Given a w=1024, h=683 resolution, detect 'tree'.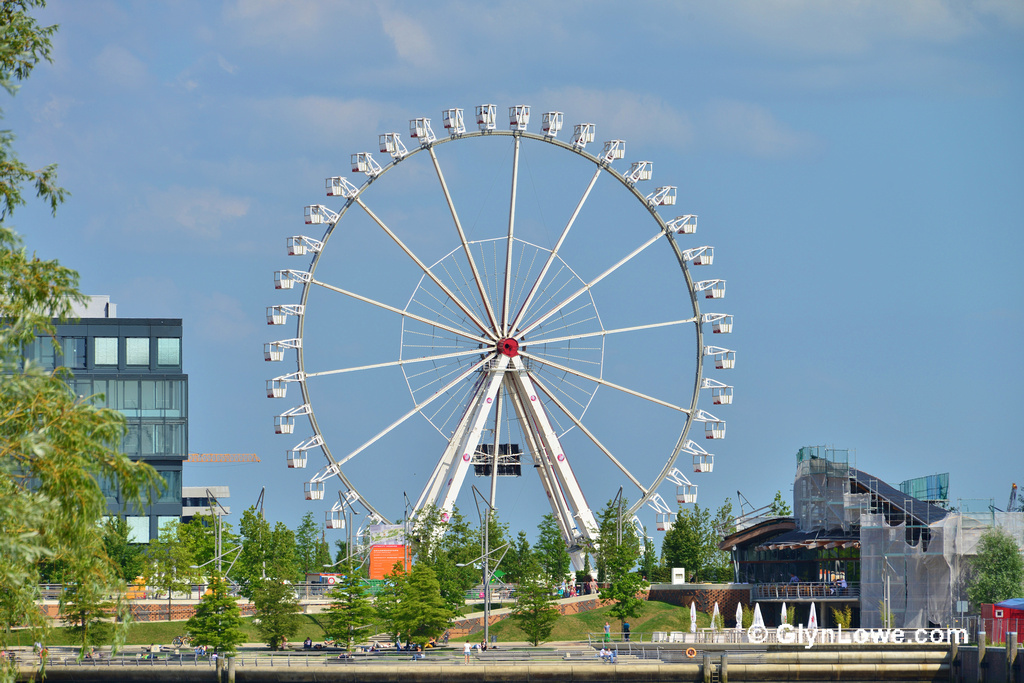
392,562,457,660.
